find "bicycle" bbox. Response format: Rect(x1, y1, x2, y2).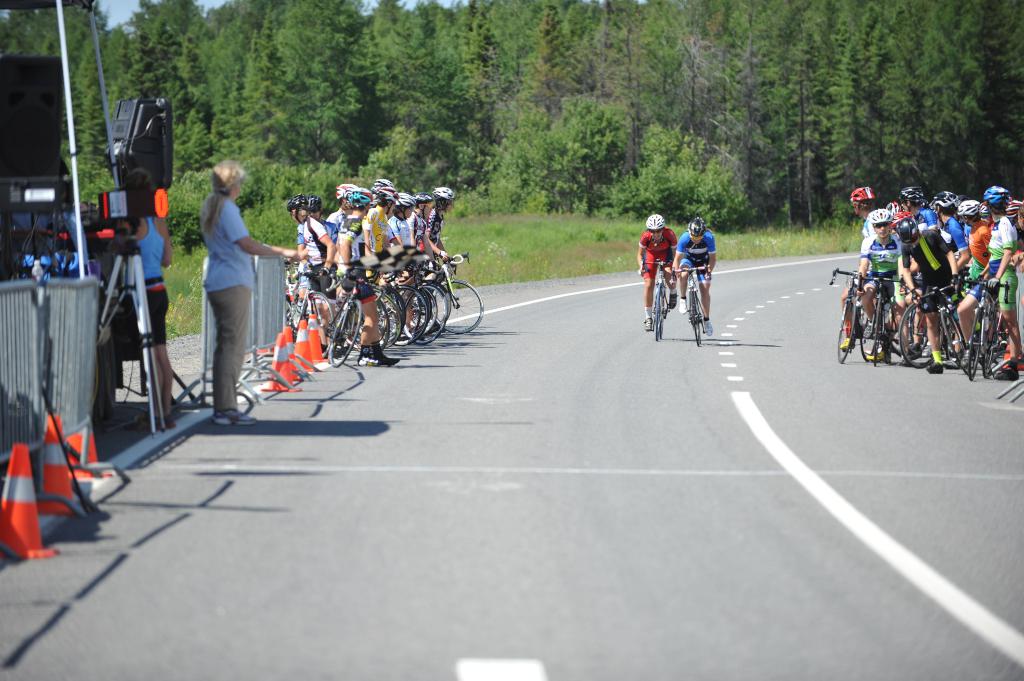
Rect(678, 266, 713, 346).
